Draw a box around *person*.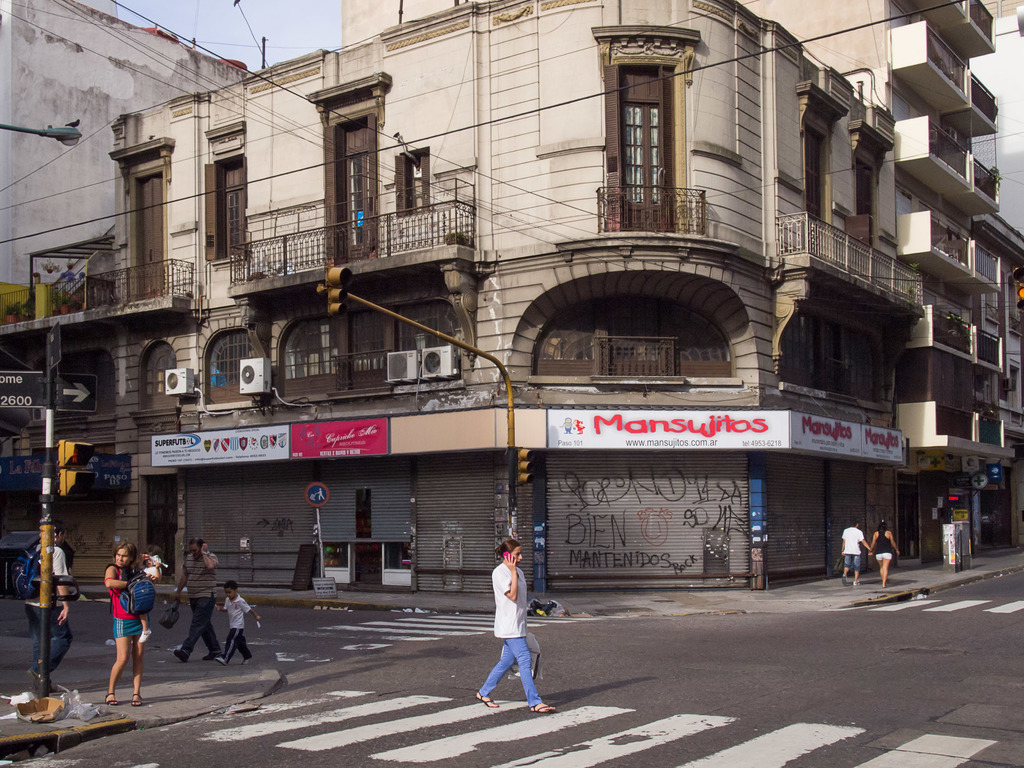
<bbox>166, 538, 222, 666</bbox>.
